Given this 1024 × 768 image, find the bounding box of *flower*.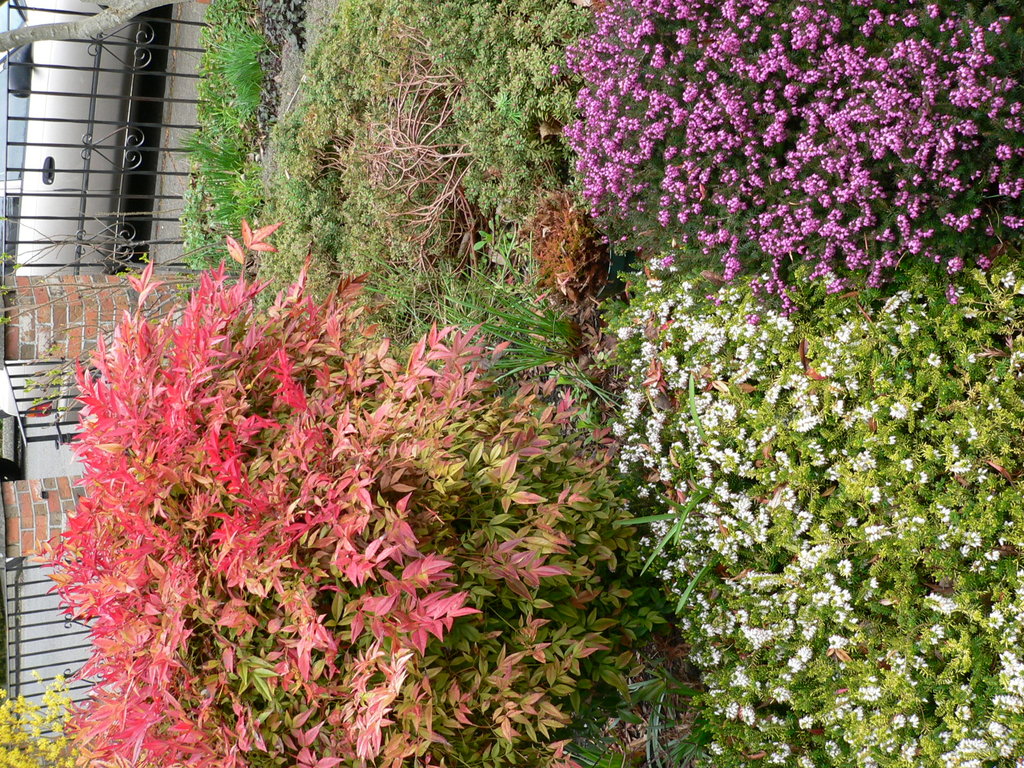
<region>723, 257, 745, 280</region>.
